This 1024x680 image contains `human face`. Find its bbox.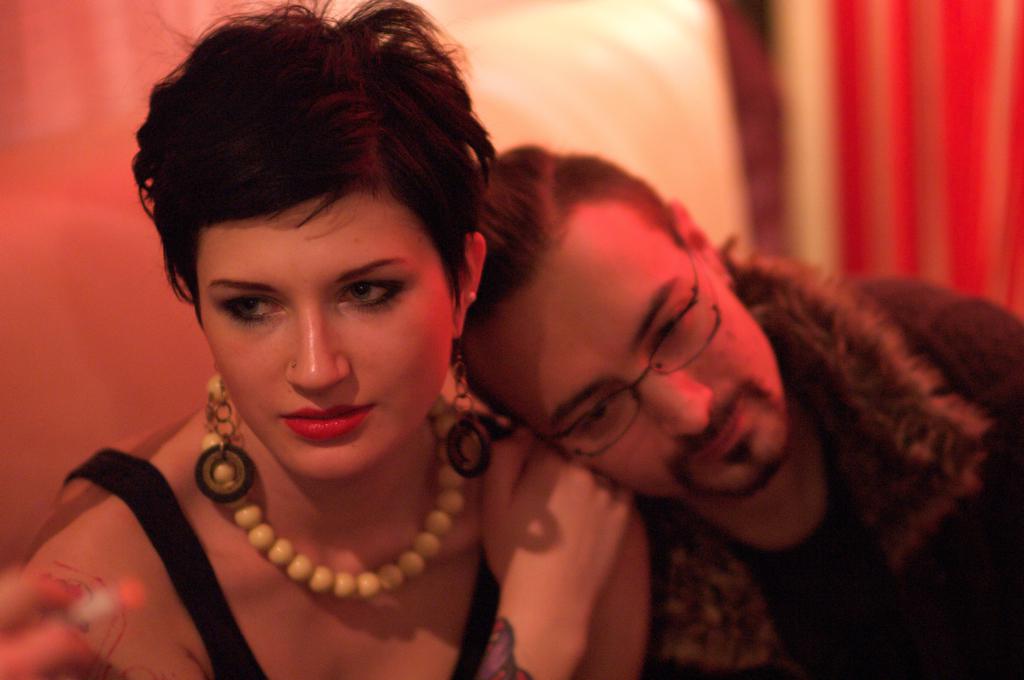
[left=470, top=196, right=787, bottom=499].
